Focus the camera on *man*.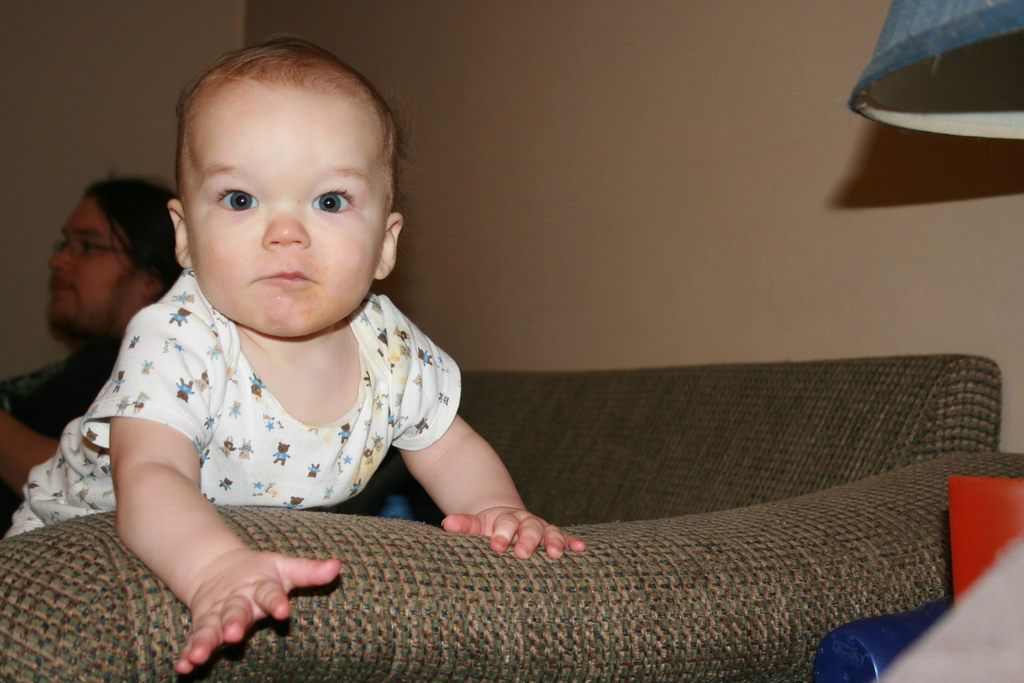
Focus region: detection(0, 169, 182, 541).
